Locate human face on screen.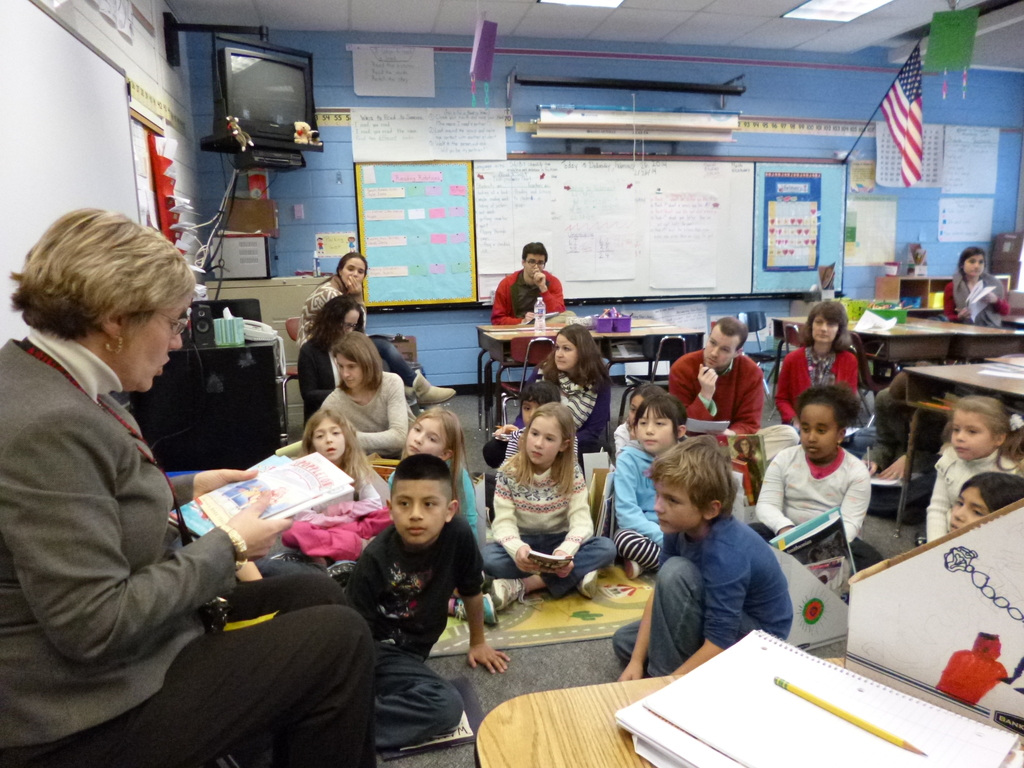
On screen at BBox(346, 312, 355, 331).
